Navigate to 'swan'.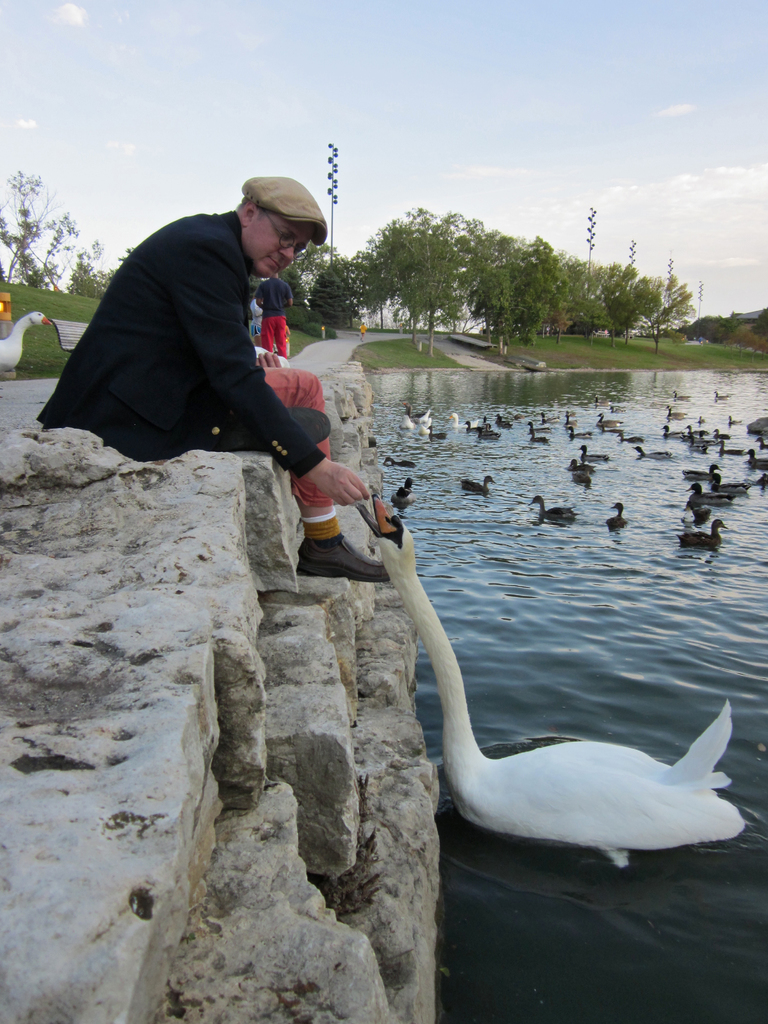
Navigation target: left=374, top=488, right=740, bottom=871.
